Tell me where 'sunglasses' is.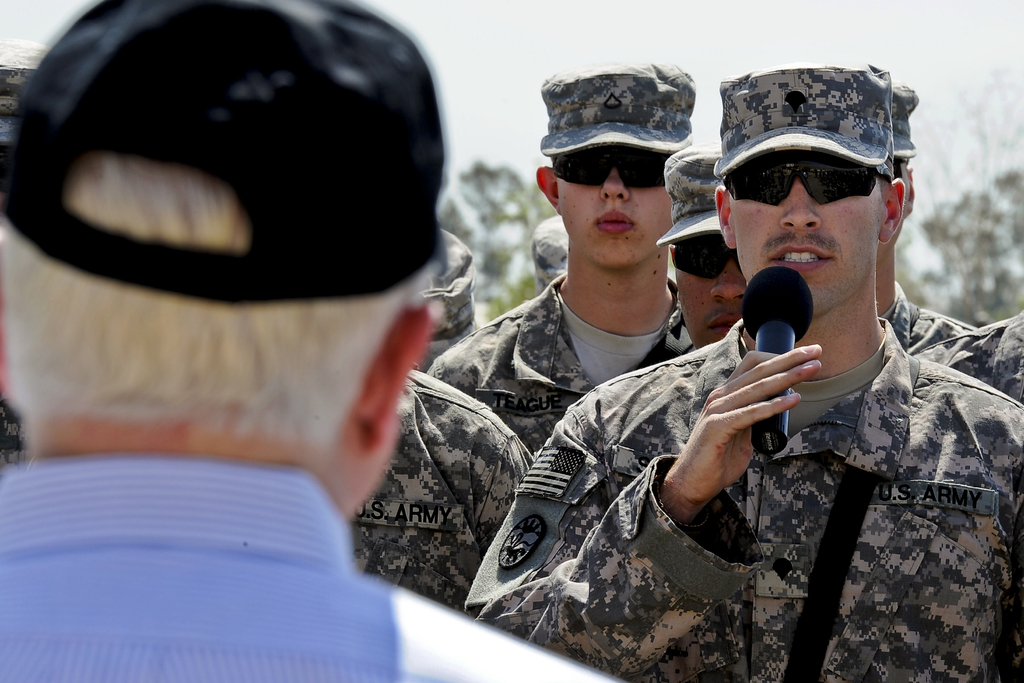
'sunglasses' is at <region>671, 236, 735, 282</region>.
